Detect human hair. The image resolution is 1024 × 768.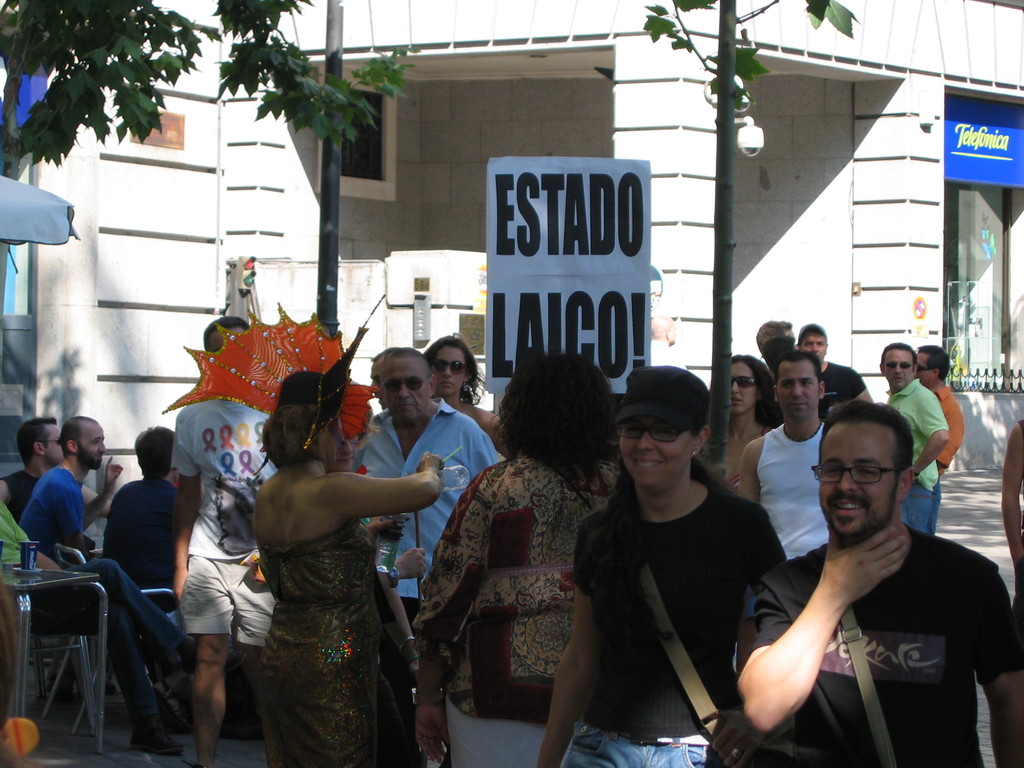
134, 428, 173, 483.
